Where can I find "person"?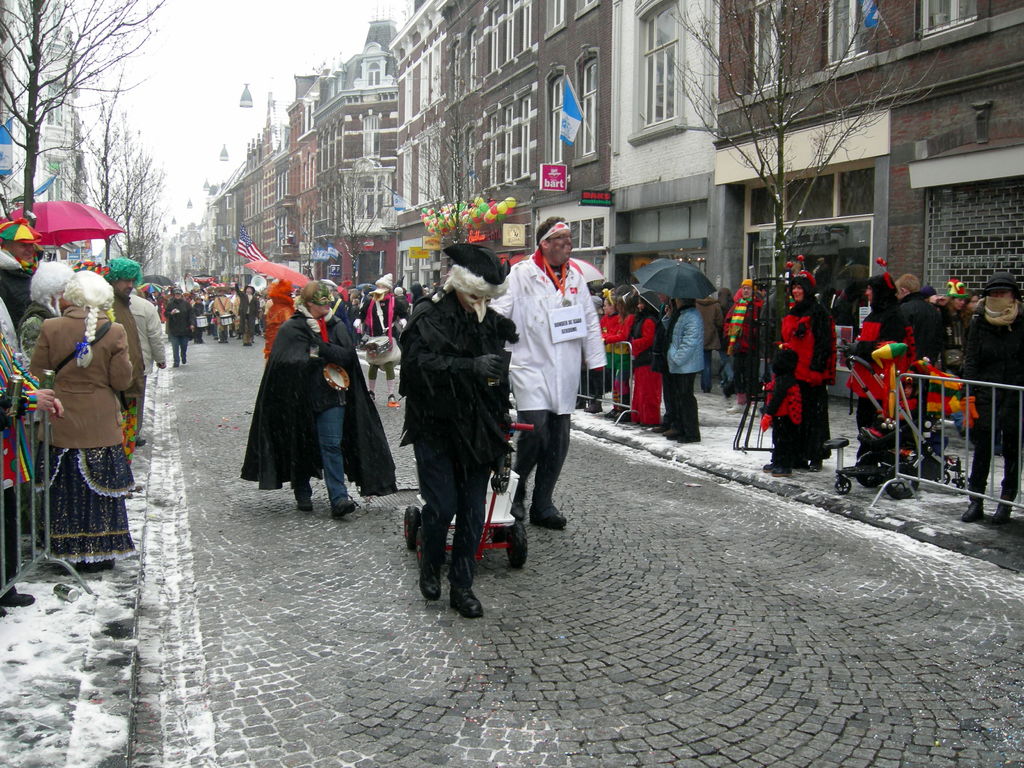
You can find it at bbox(163, 286, 185, 369).
